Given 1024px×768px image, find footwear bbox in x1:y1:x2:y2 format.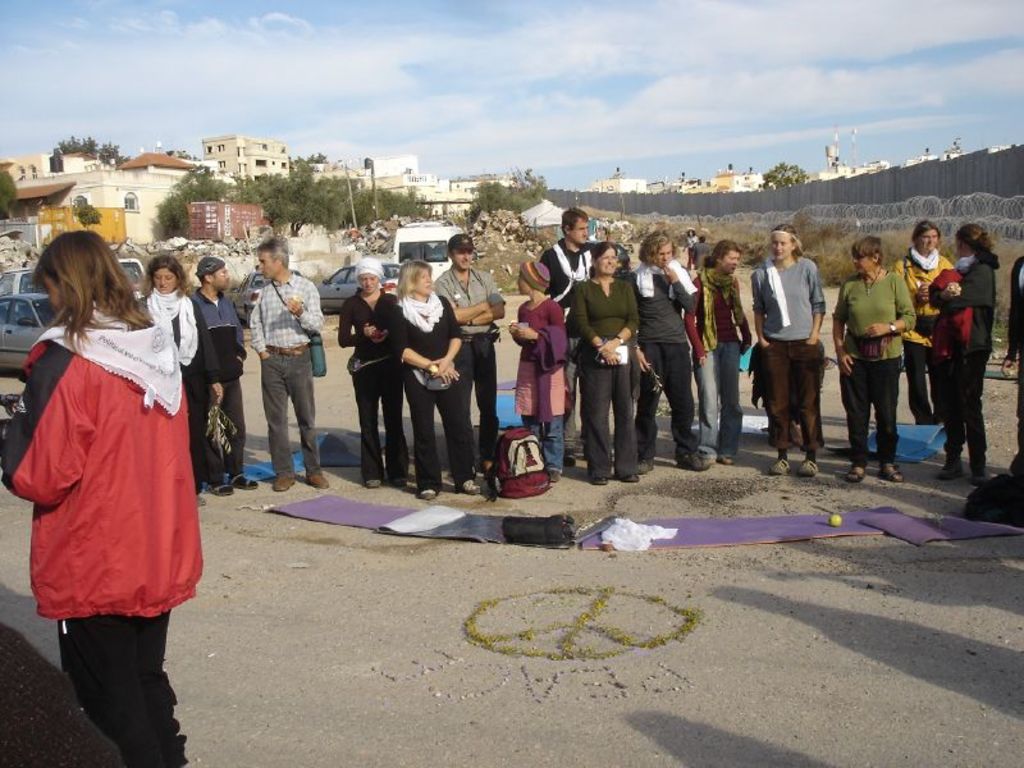
198:485:209:507.
